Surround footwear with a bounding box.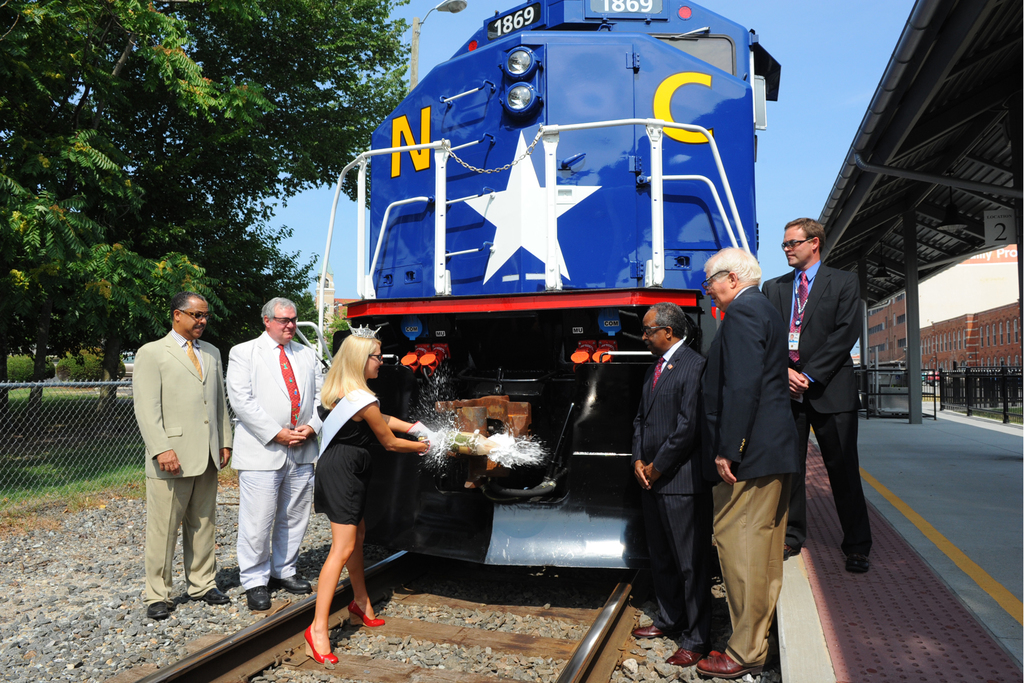
(145,601,170,620).
